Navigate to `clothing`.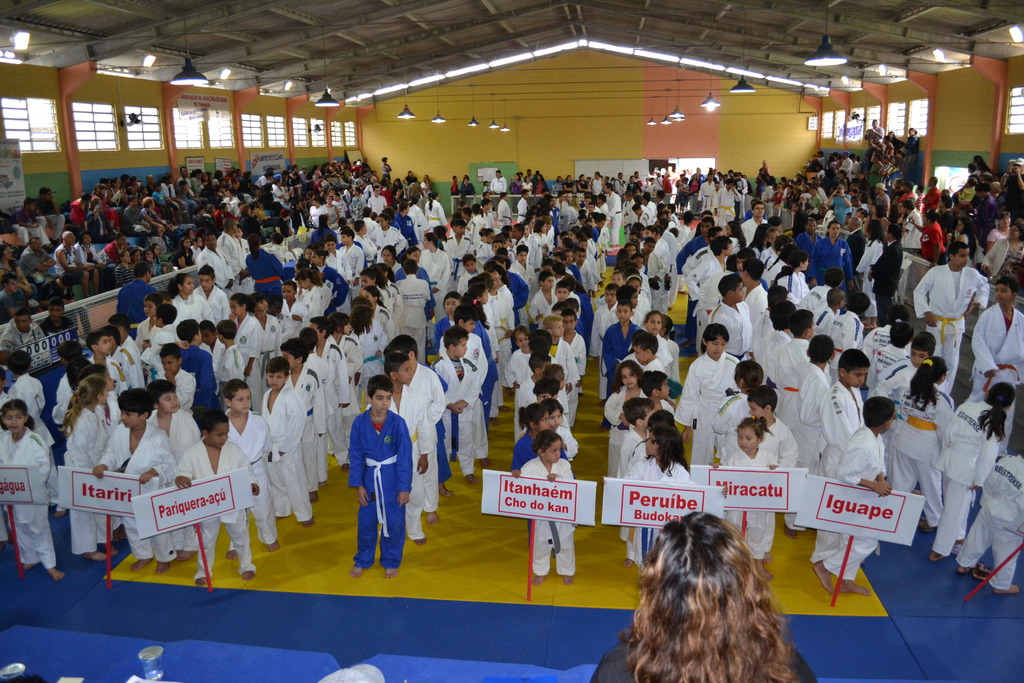
Navigation target: x1=397, y1=265, x2=431, y2=288.
